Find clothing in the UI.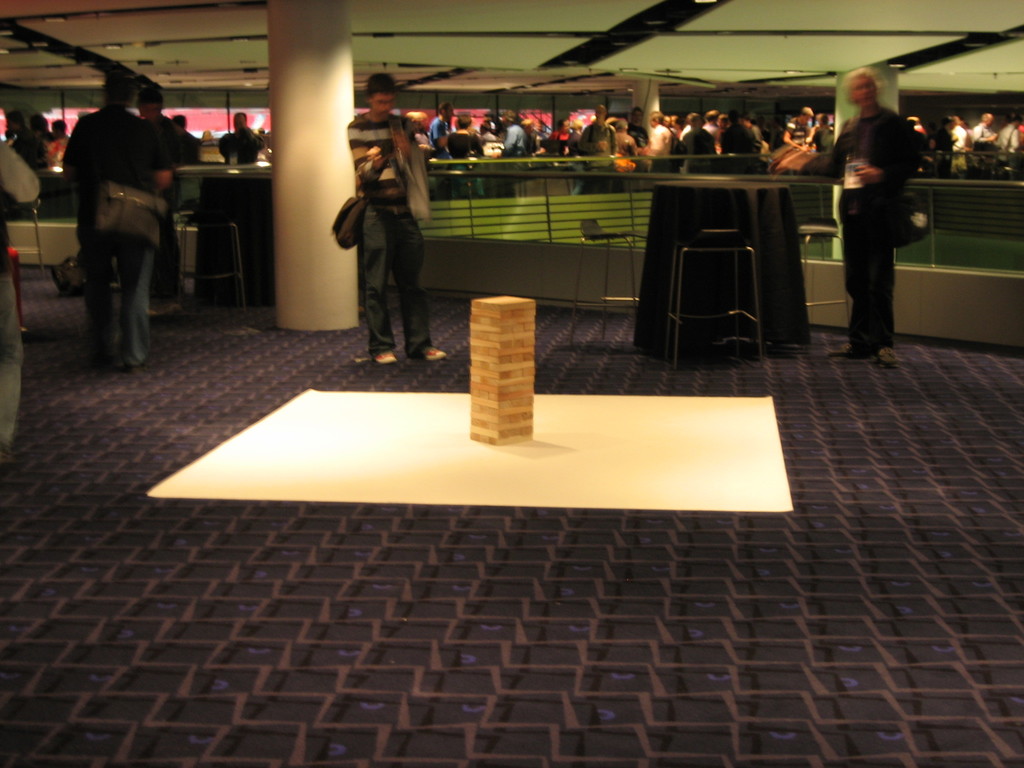
UI element at [x1=824, y1=77, x2=927, y2=323].
